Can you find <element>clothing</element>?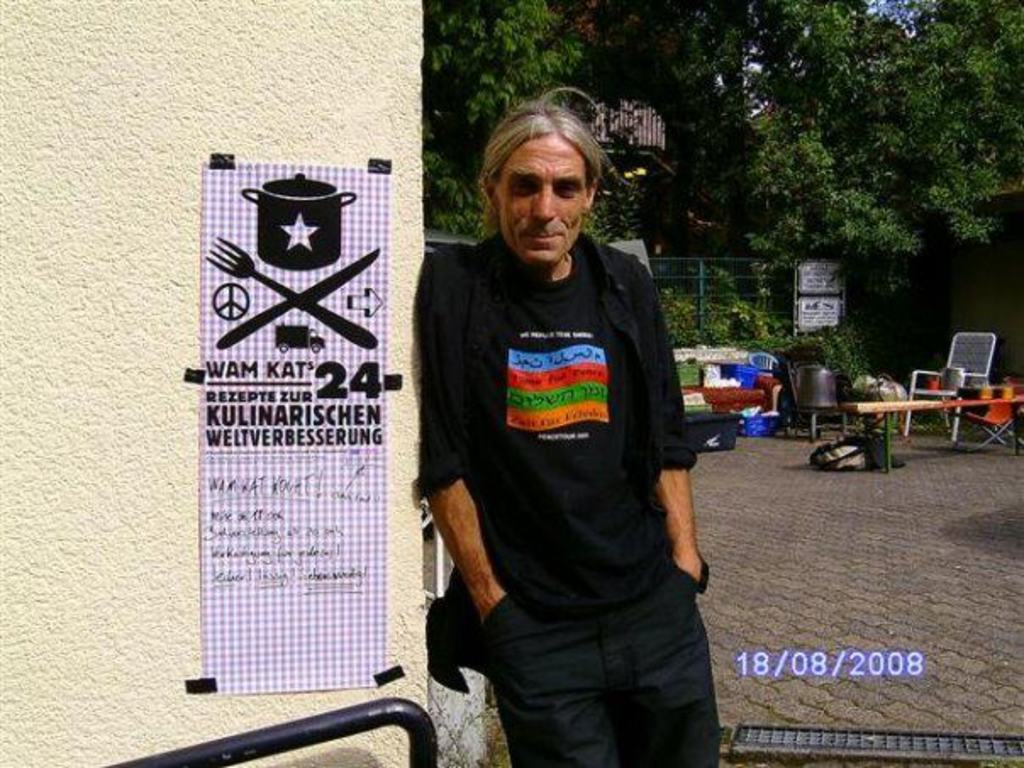
Yes, bounding box: select_region(441, 214, 698, 719).
